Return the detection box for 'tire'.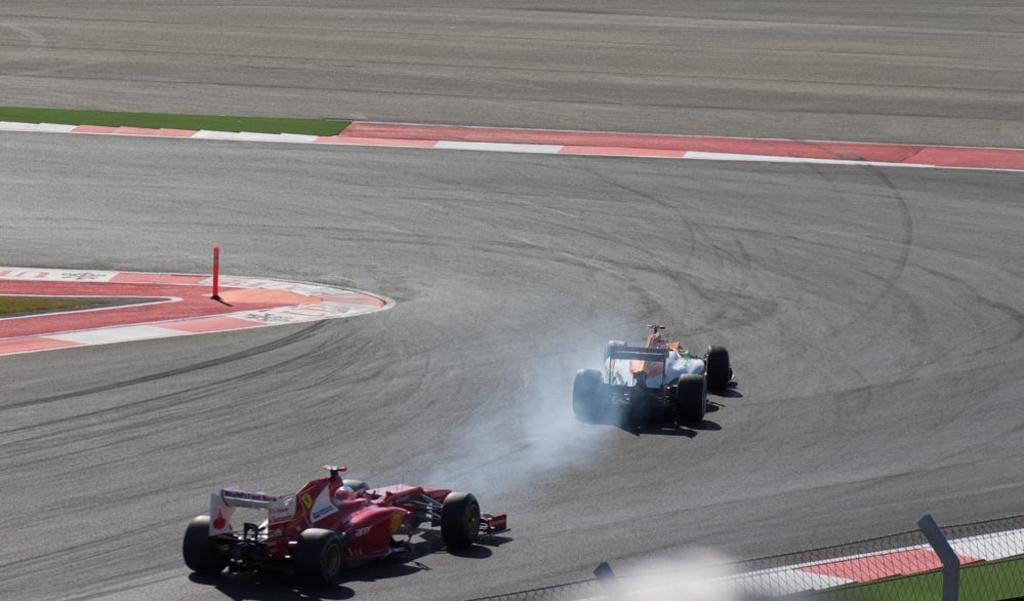
[675, 373, 709, 425].
